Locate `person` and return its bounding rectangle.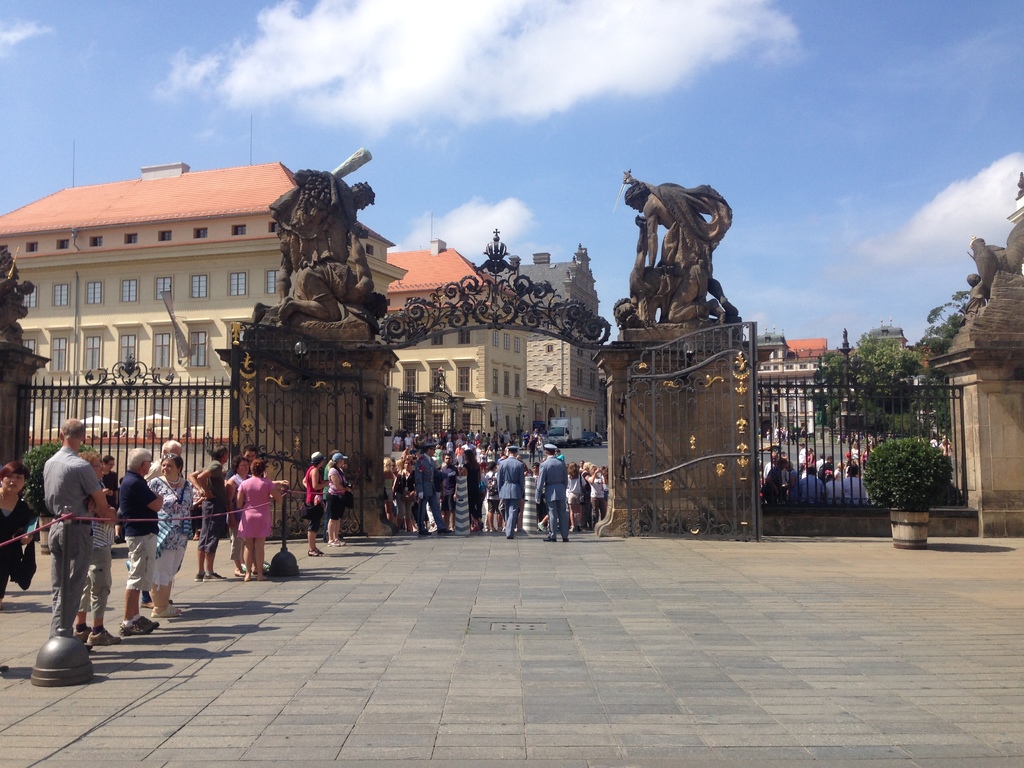
crop(321, 447, 347, 533).
